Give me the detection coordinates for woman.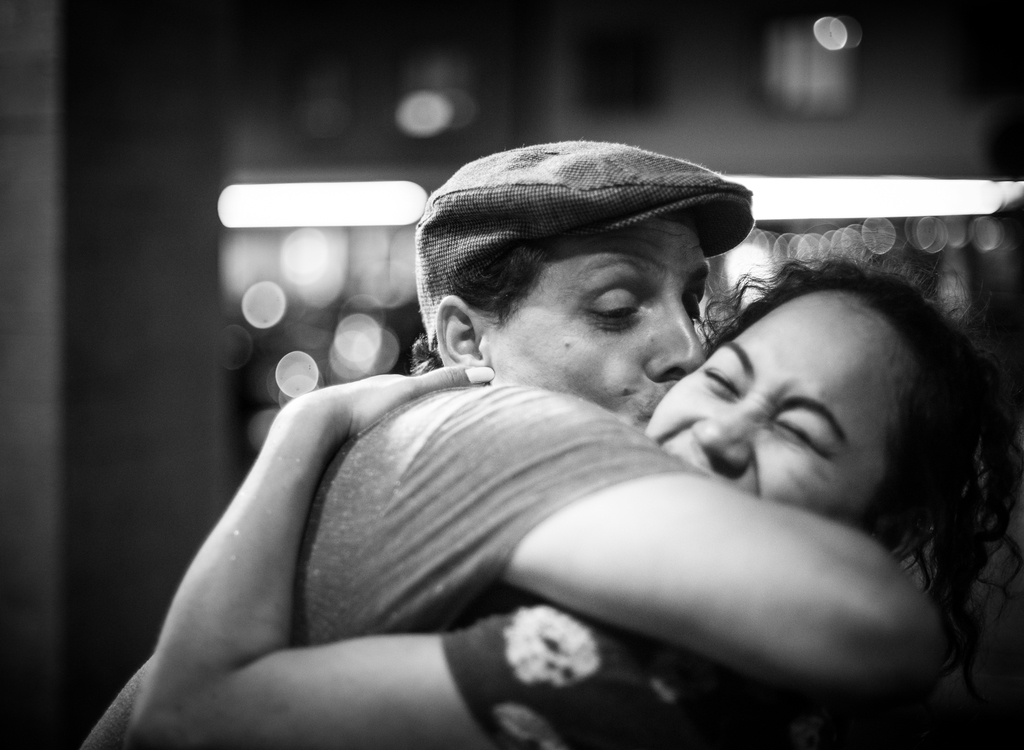
126/254/1023/749.
